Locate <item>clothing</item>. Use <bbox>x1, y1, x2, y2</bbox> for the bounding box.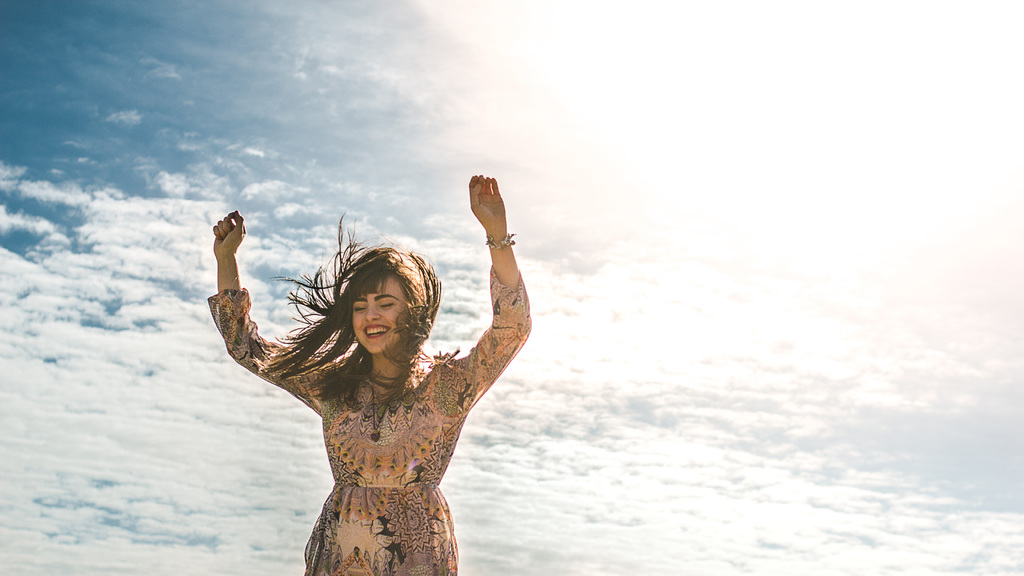
<bbox>204, 269, 528, 575</bbox>.
